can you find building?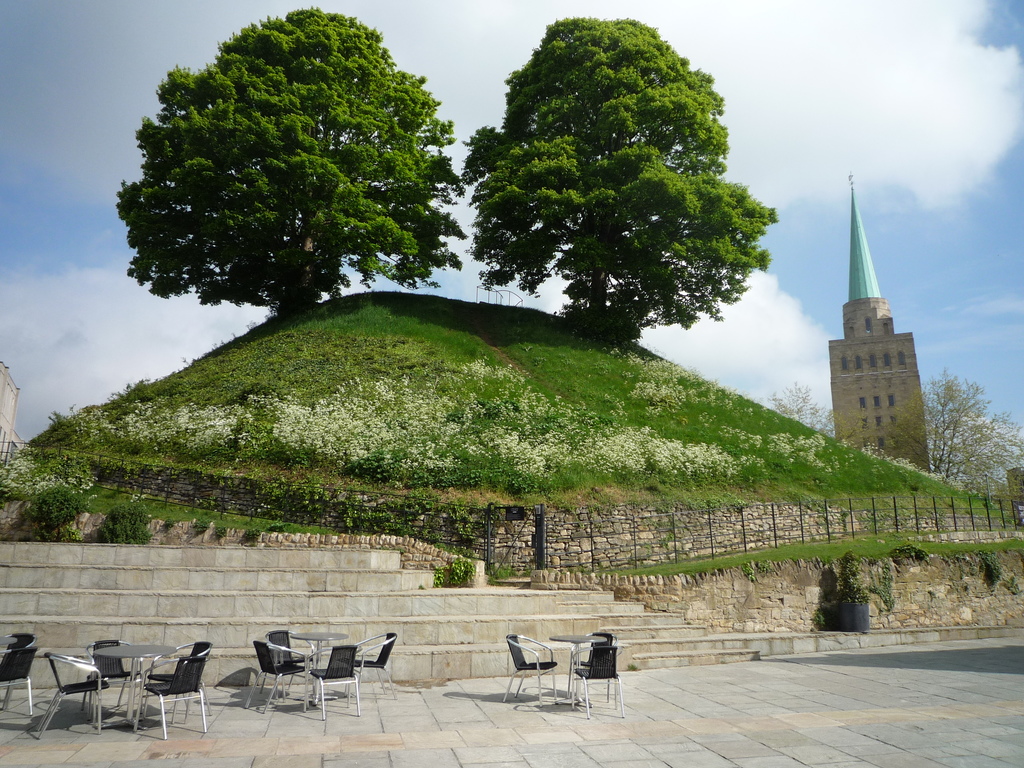
Yes, bounding box: <bbox>826, 179, 924, 478</bbox>.
